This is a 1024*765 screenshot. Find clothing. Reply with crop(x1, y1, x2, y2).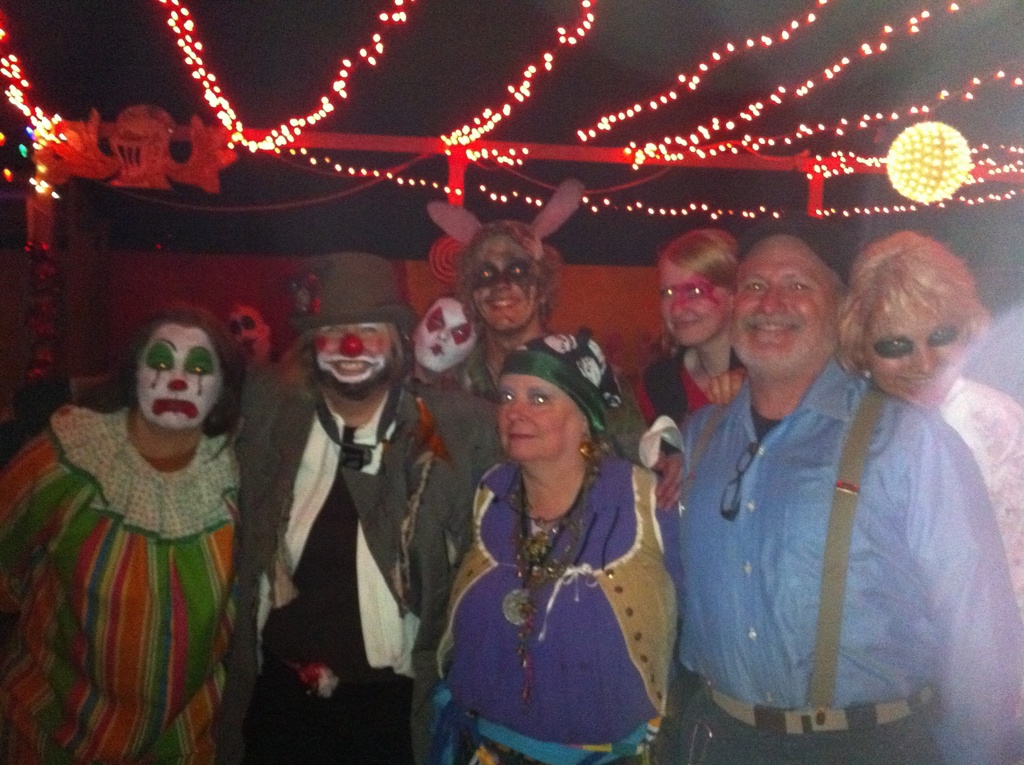
crop(913, 376, 1023, 625).
